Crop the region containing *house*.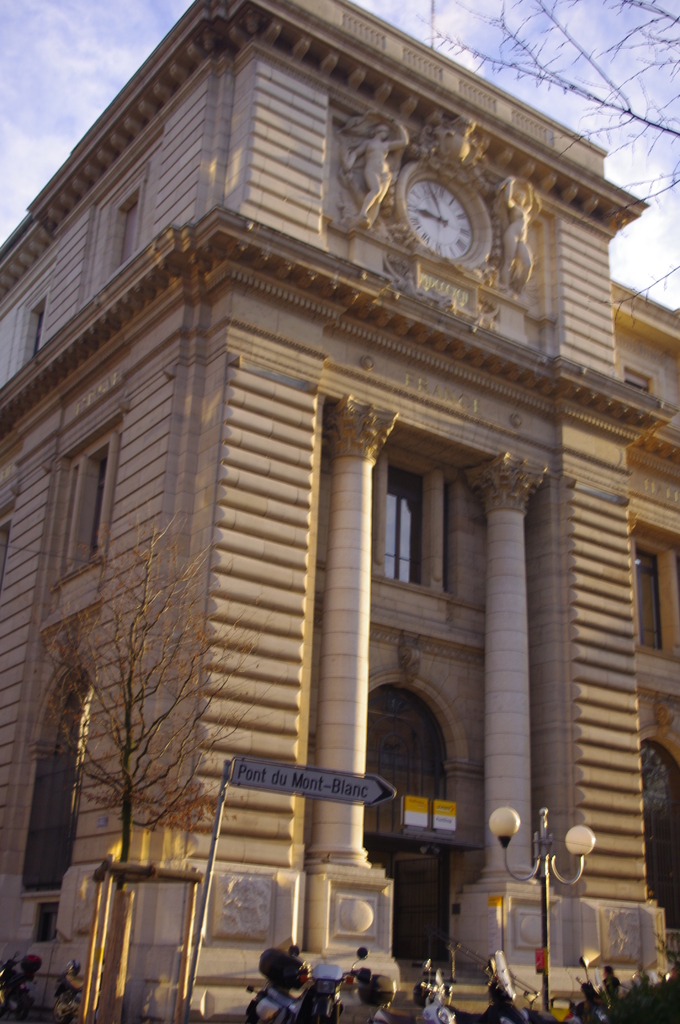
Crop region: bbox=(1, 0, 679, 1021).
